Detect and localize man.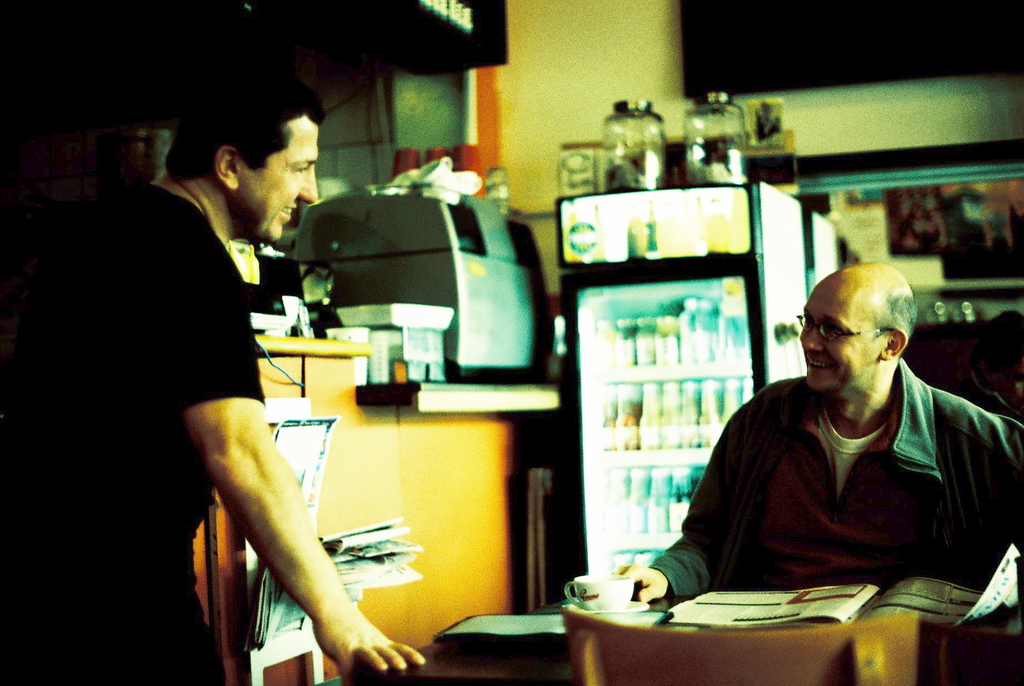
Localized at <box>10,68,425,685</box>.
